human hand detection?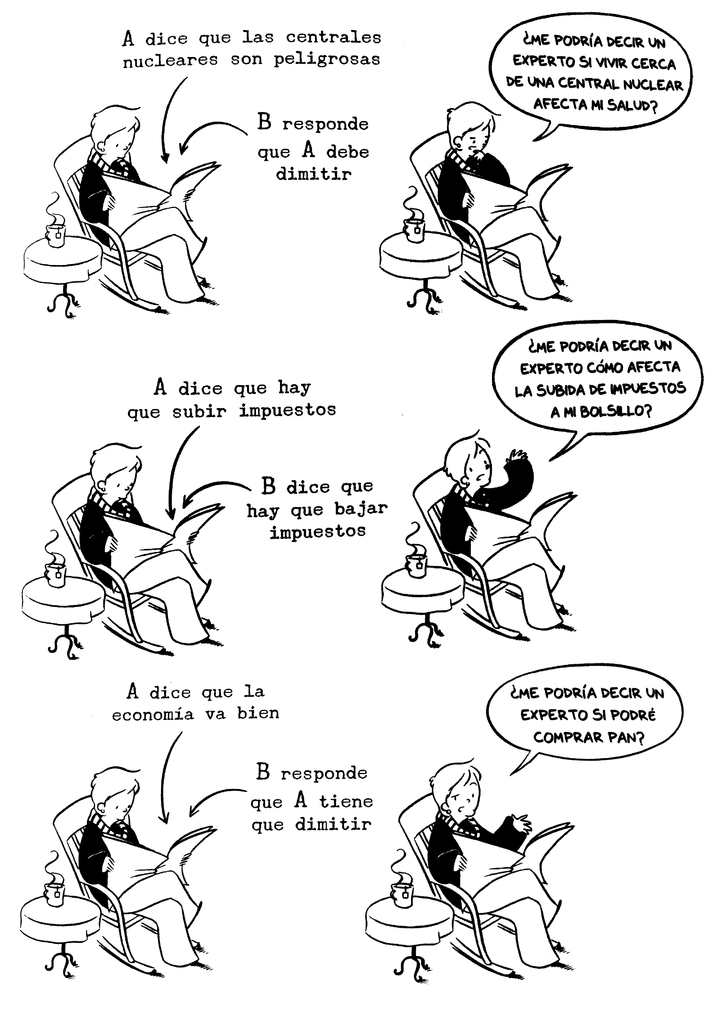
<bbox>453, 855, 467, 876</bbox>
